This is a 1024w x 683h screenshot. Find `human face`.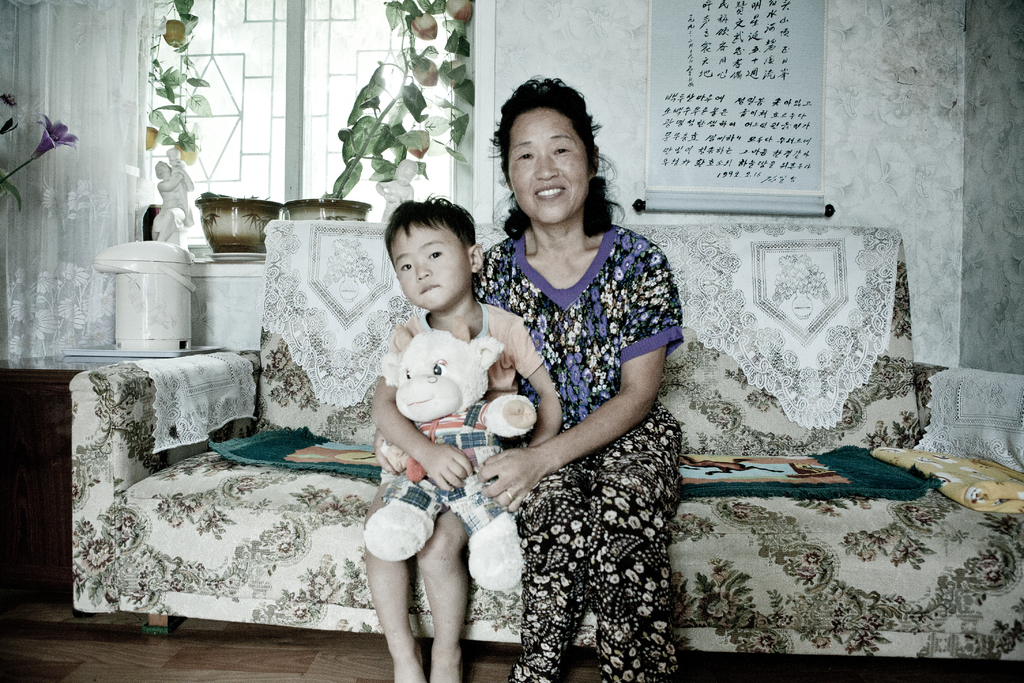
Bounding box: [x1=388, y1=222, x2=468, y2=313].
